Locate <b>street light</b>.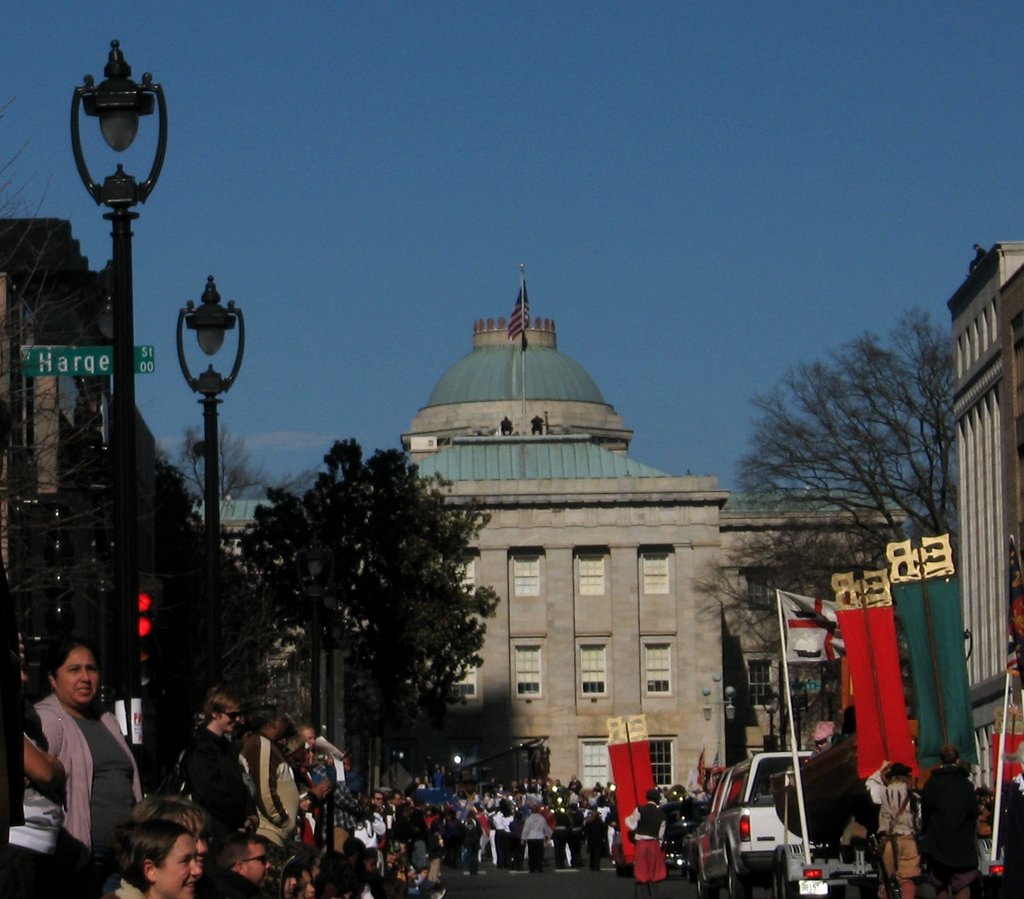
Bounding box: rect(67, 44, 173, 774).
